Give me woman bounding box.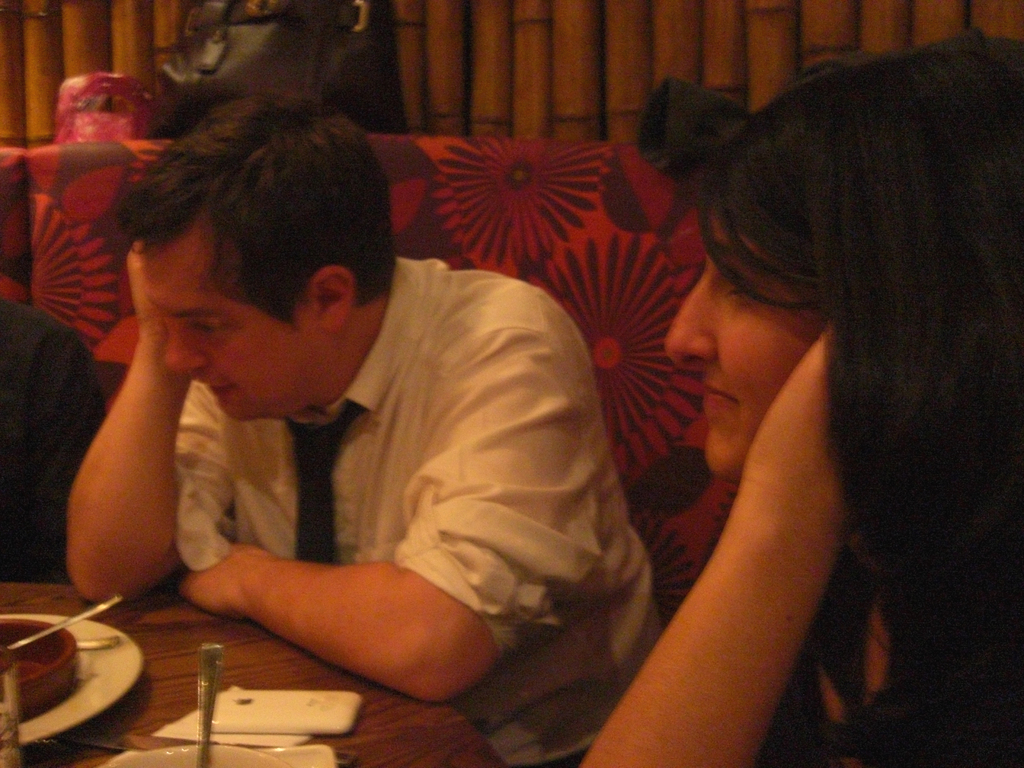
region(515, 23, 1000, 767).
